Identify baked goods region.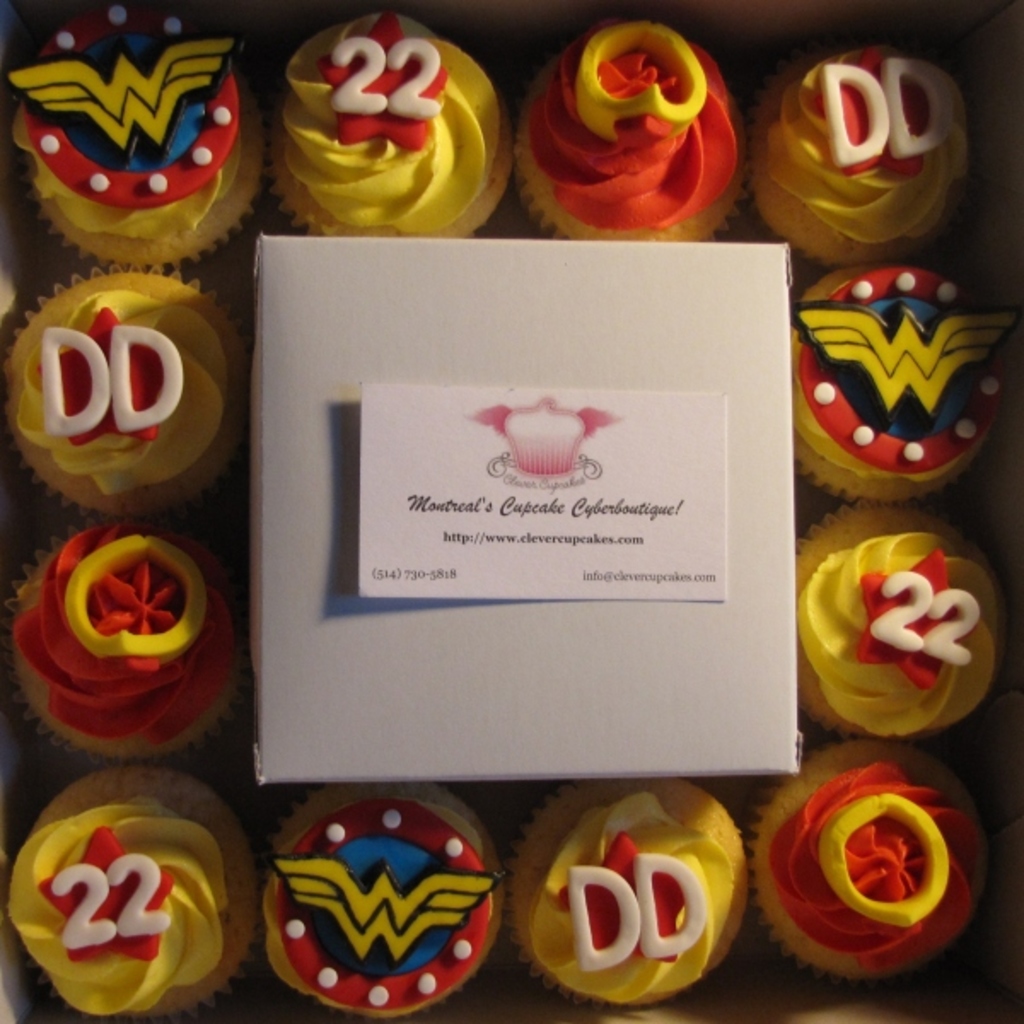
Region: (x1=517, y1=20, x2=754, y2=244).
